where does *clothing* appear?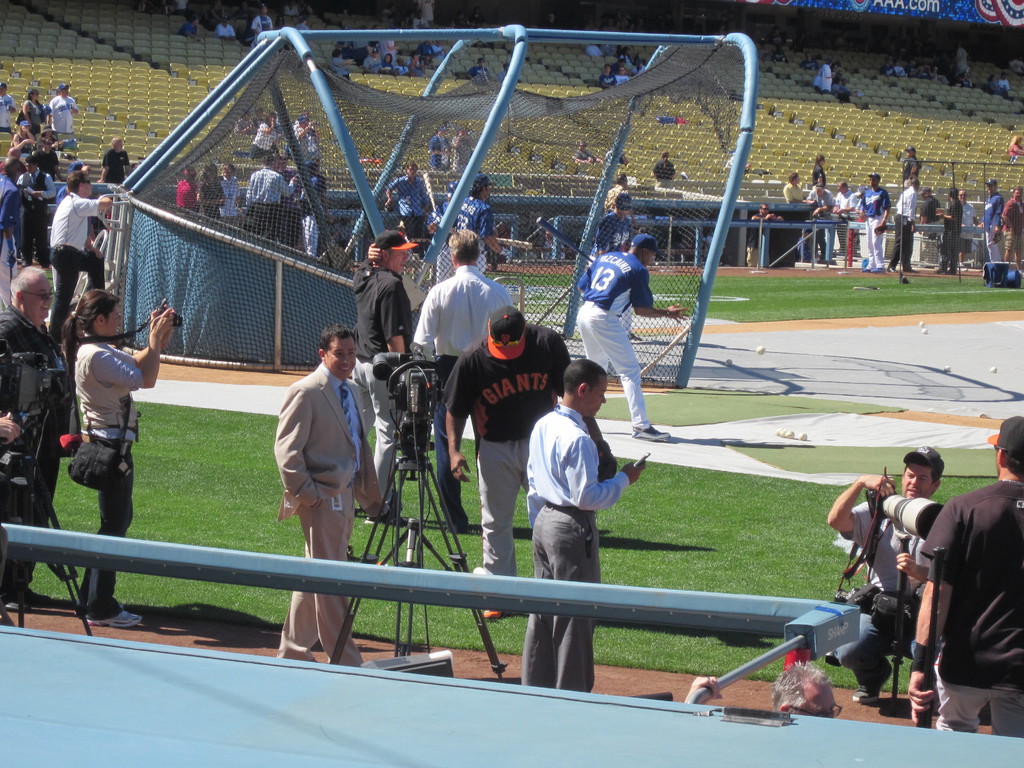
Appears at region(911, 472, 1023, 689).
